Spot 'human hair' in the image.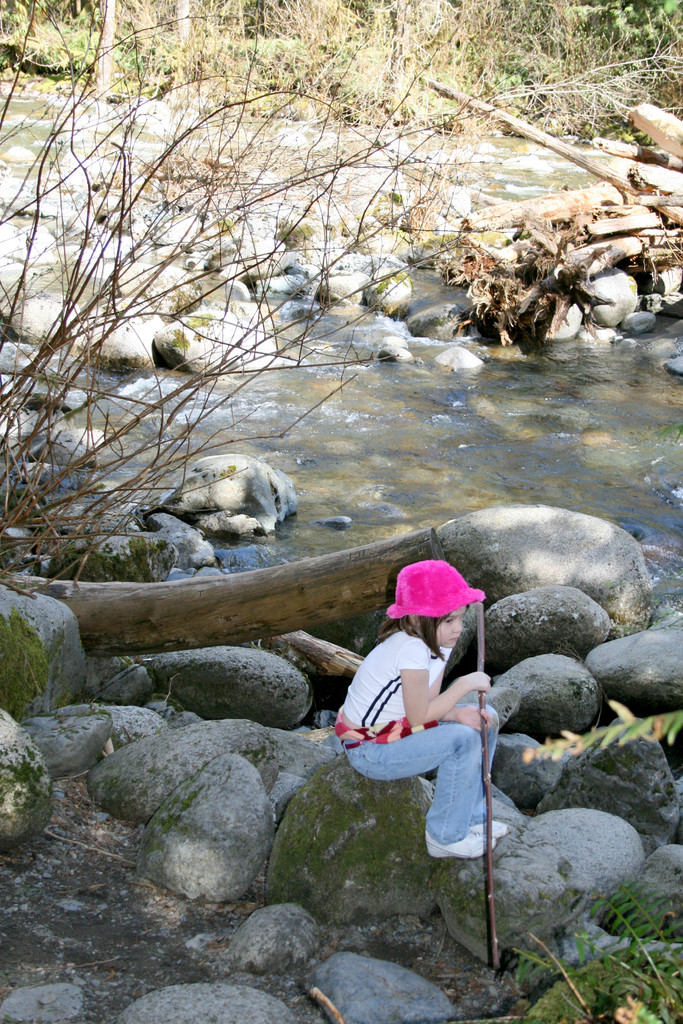
'human hair' found at locate(371, 610, 453, 662).
